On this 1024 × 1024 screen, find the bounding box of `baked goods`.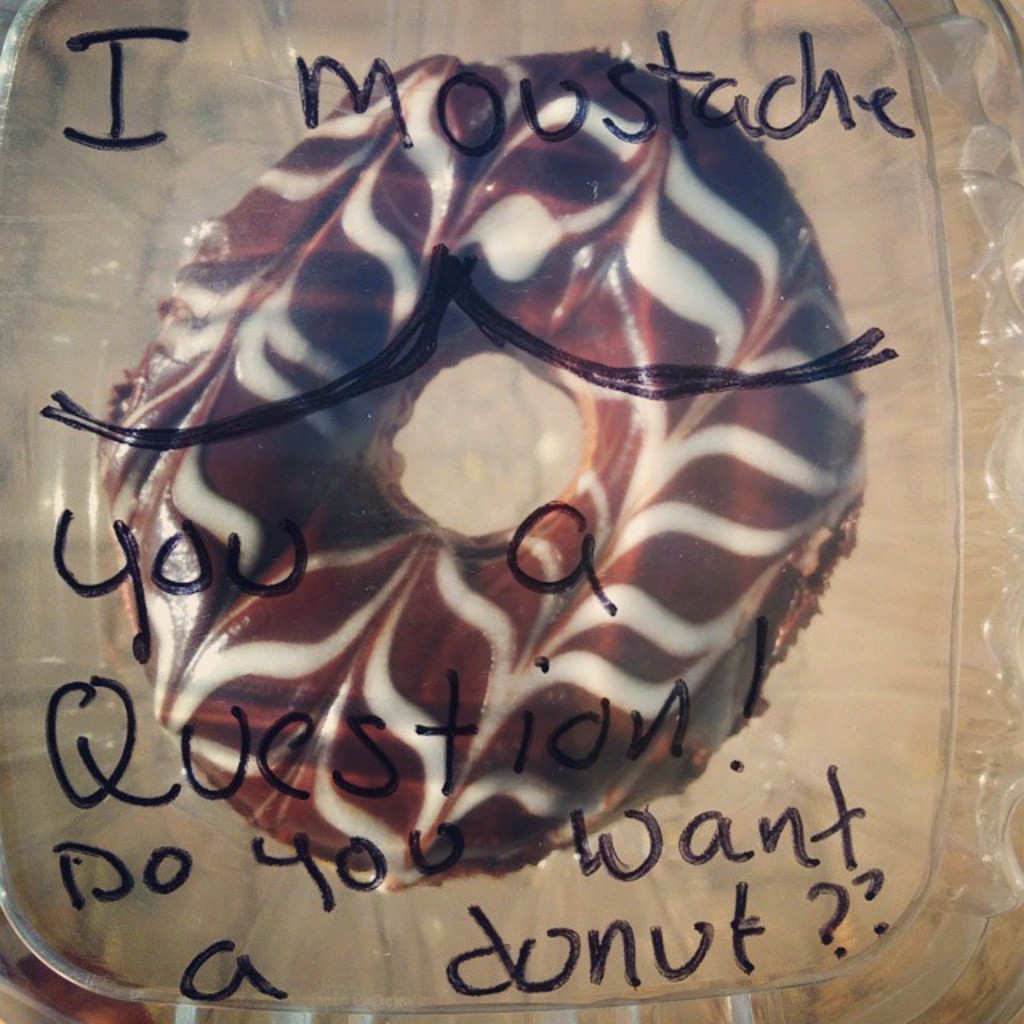
Bounding box: Rect(99, 51, 869, 890).
